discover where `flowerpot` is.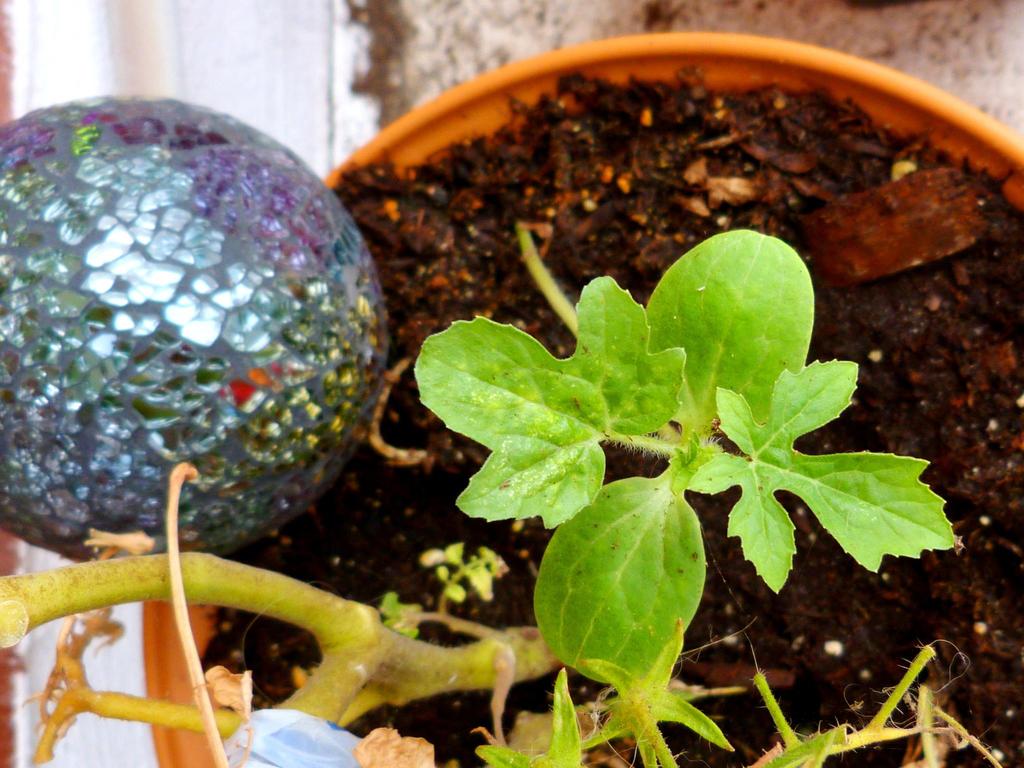
Discovered at locate(141, 32, 1023, 767).
